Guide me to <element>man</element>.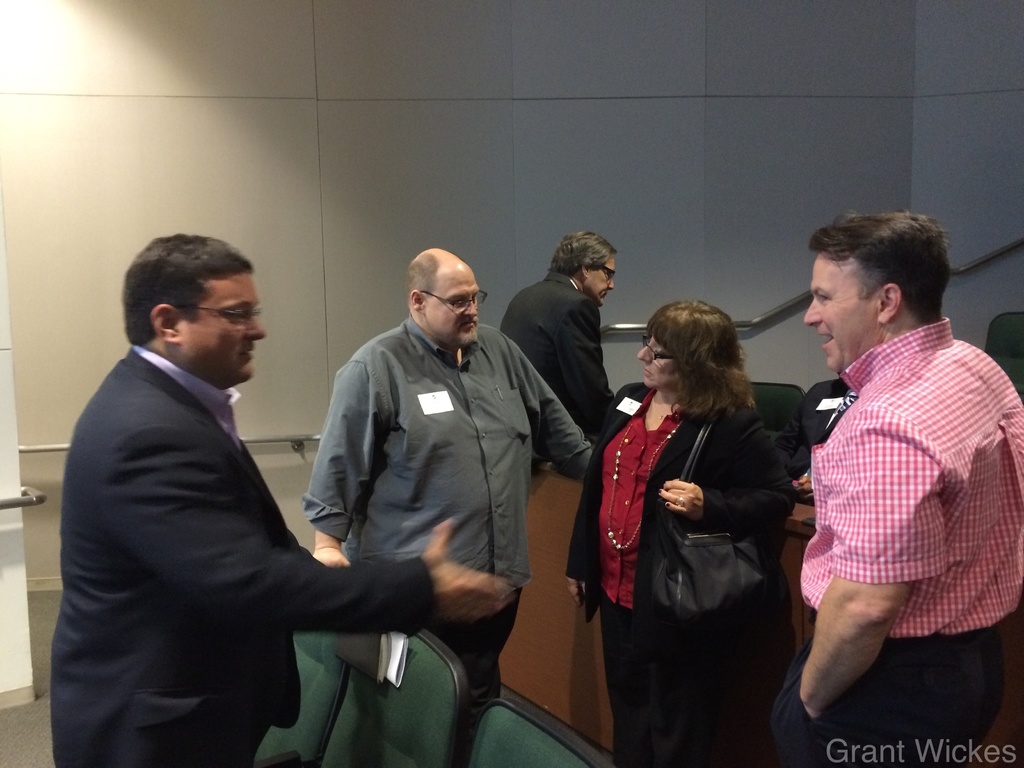
Guidance: [x1=505, y1=234, x2=611, y2=458].
